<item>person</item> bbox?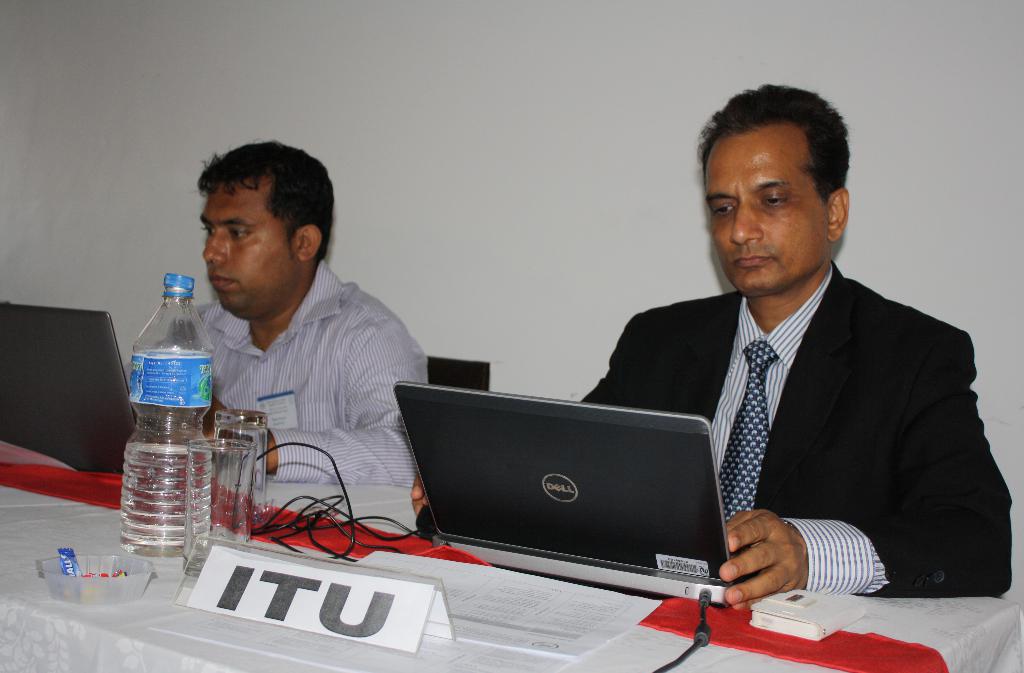
BBox(101, 146, 436, 542)
